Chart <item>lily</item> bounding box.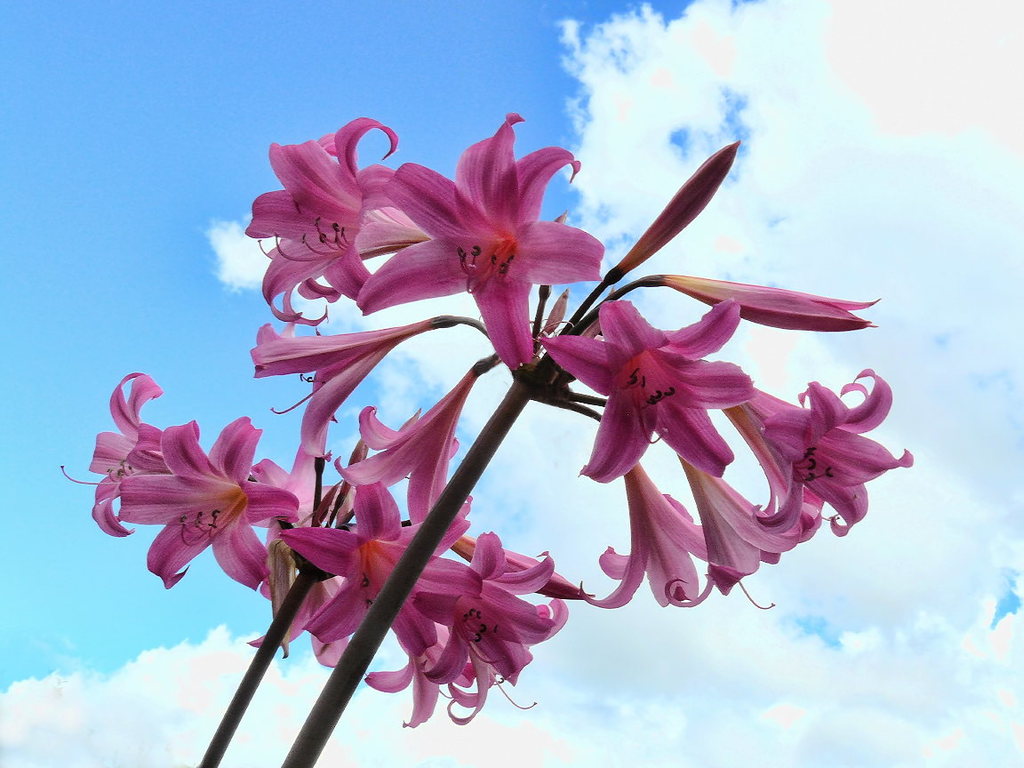
Charted: BBox(357, 117, 613, 369).
